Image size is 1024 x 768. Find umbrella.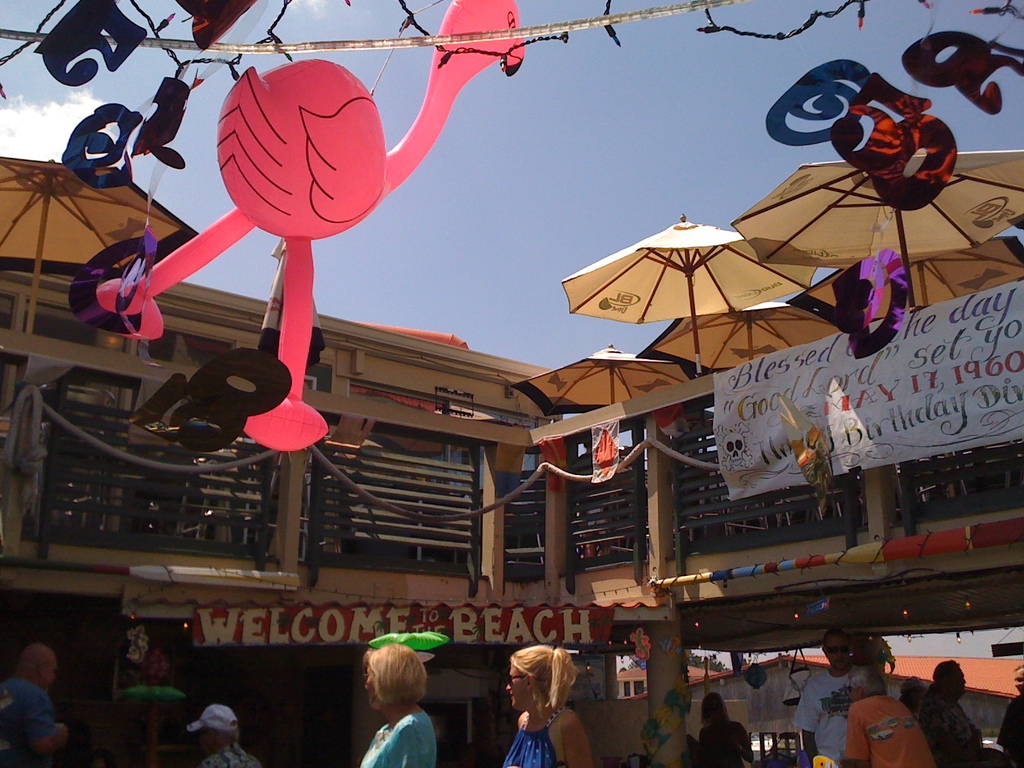
{"left": 799, "top": 237, "right": 1023, "bottom": 332}.
